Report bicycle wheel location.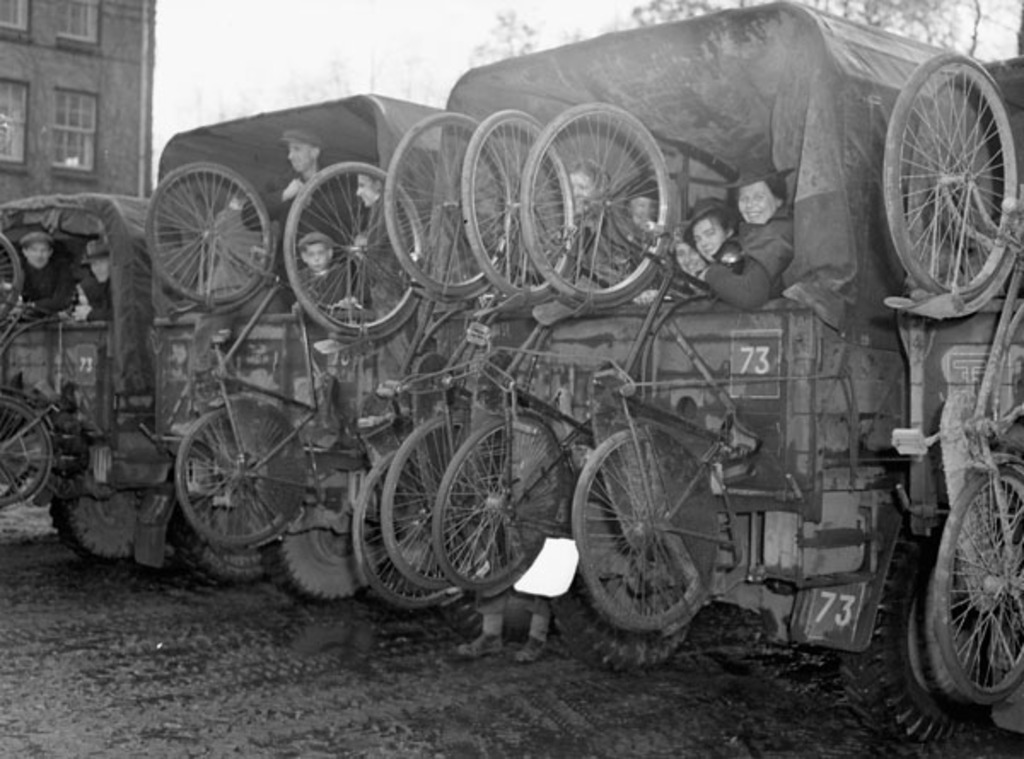
Report: <box>381,413,469,595</box>.
